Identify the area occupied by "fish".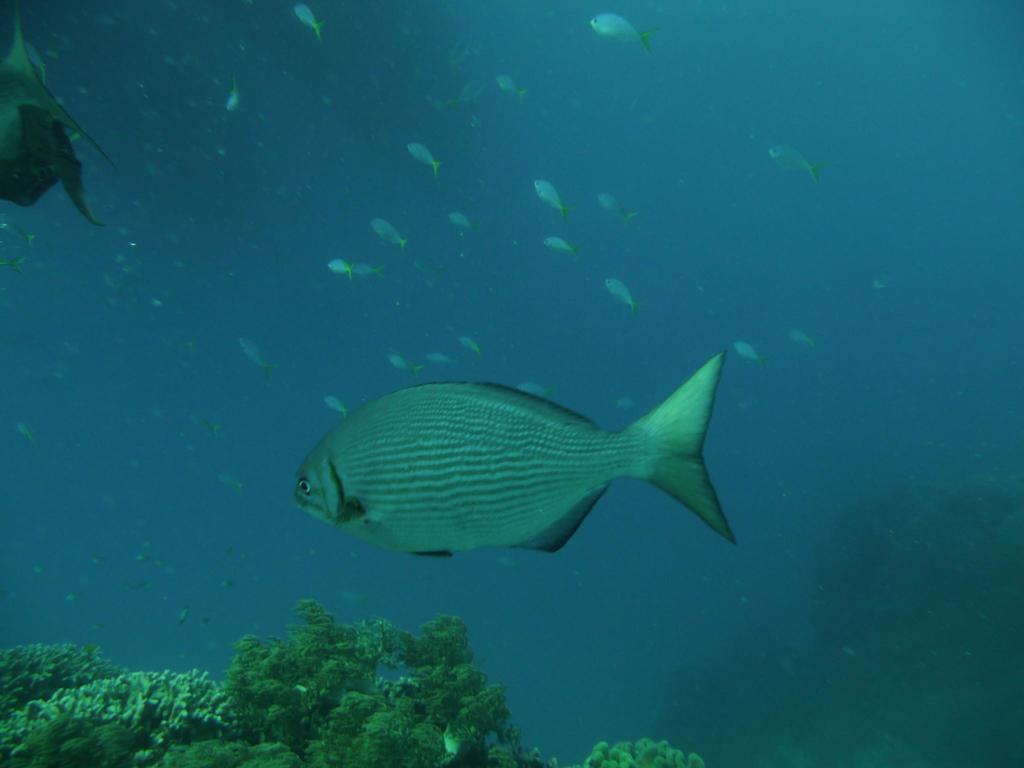
Area: BBox(235, 341, 266, 366).
